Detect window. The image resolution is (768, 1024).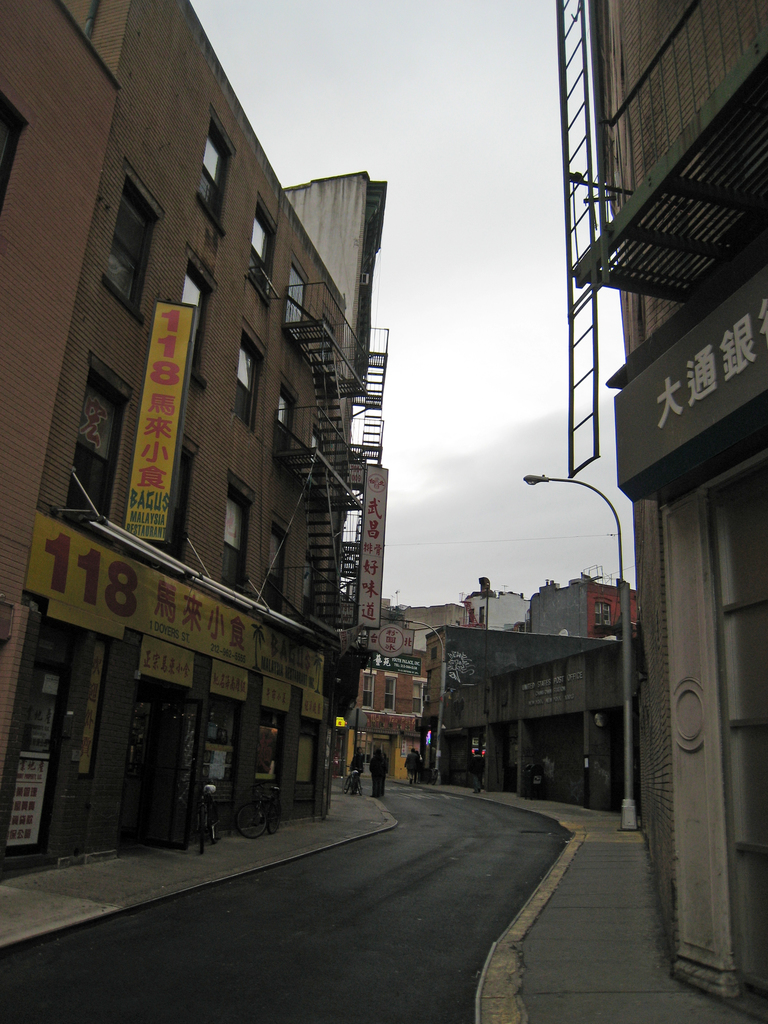
{"x1": 357, "y1": 676, "x2": 378, "y2": 715}.
